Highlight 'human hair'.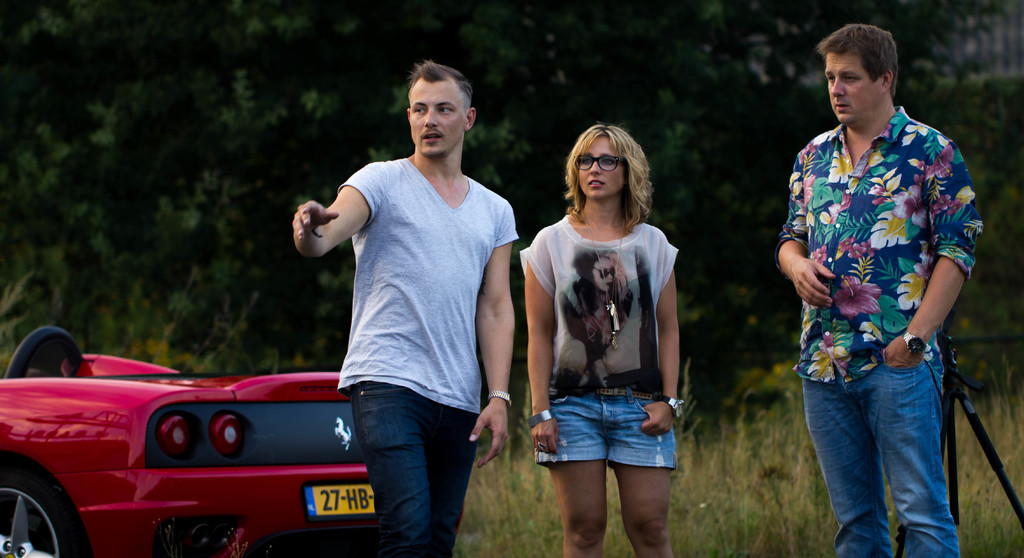
Highlighted region: Rect(565, 124, 654, 224).
